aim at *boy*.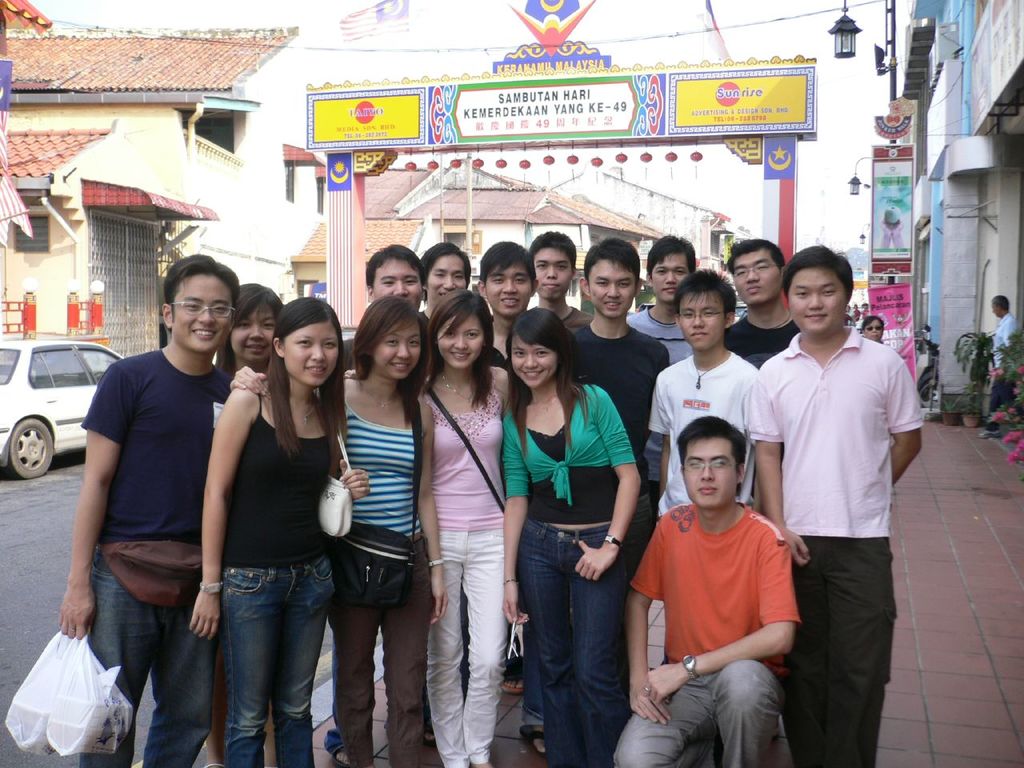
Aimed at [553, 244, 667, 458].
